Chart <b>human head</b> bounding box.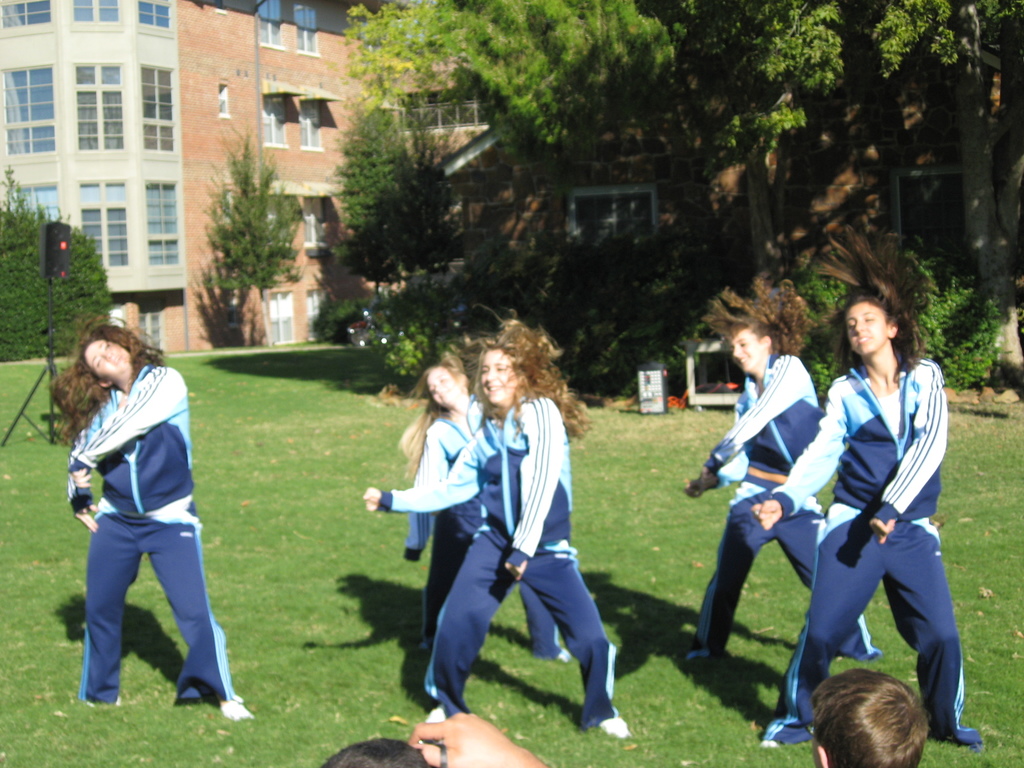
Charted: [323, 736, 431, 767].
